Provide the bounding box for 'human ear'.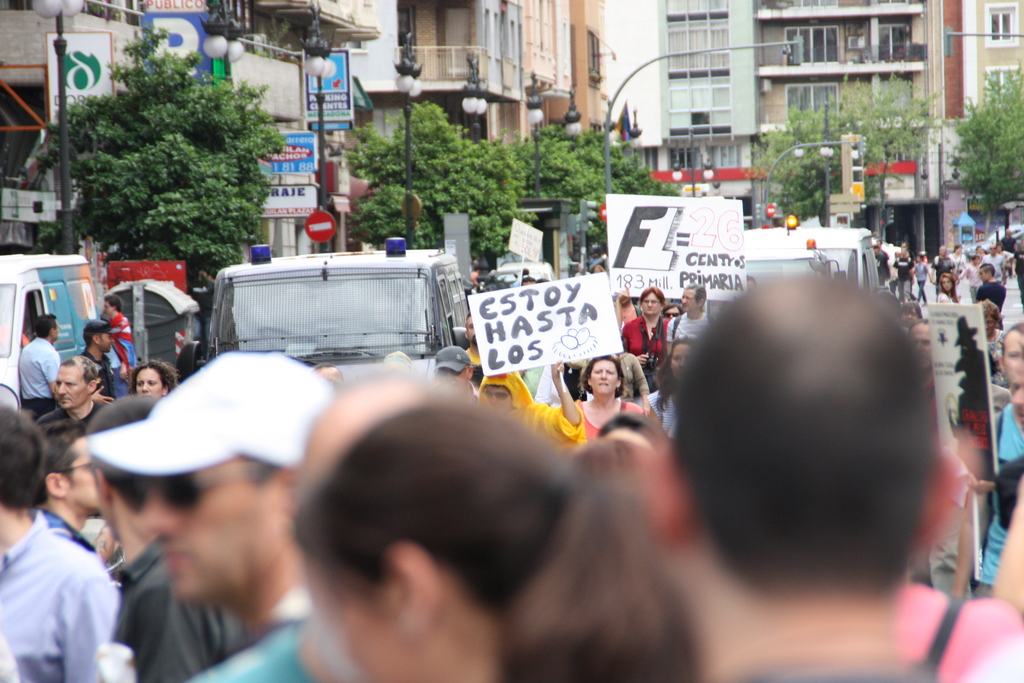
925,453,959,541.
